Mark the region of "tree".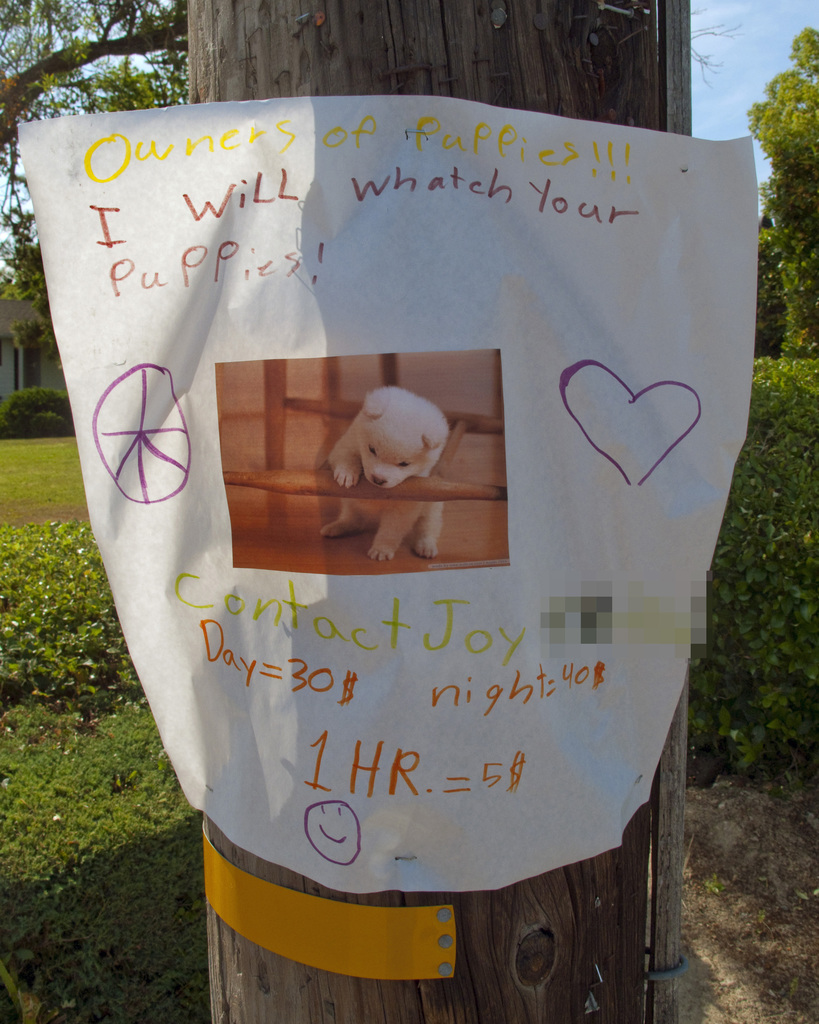
Region: 761,26,818,365.
